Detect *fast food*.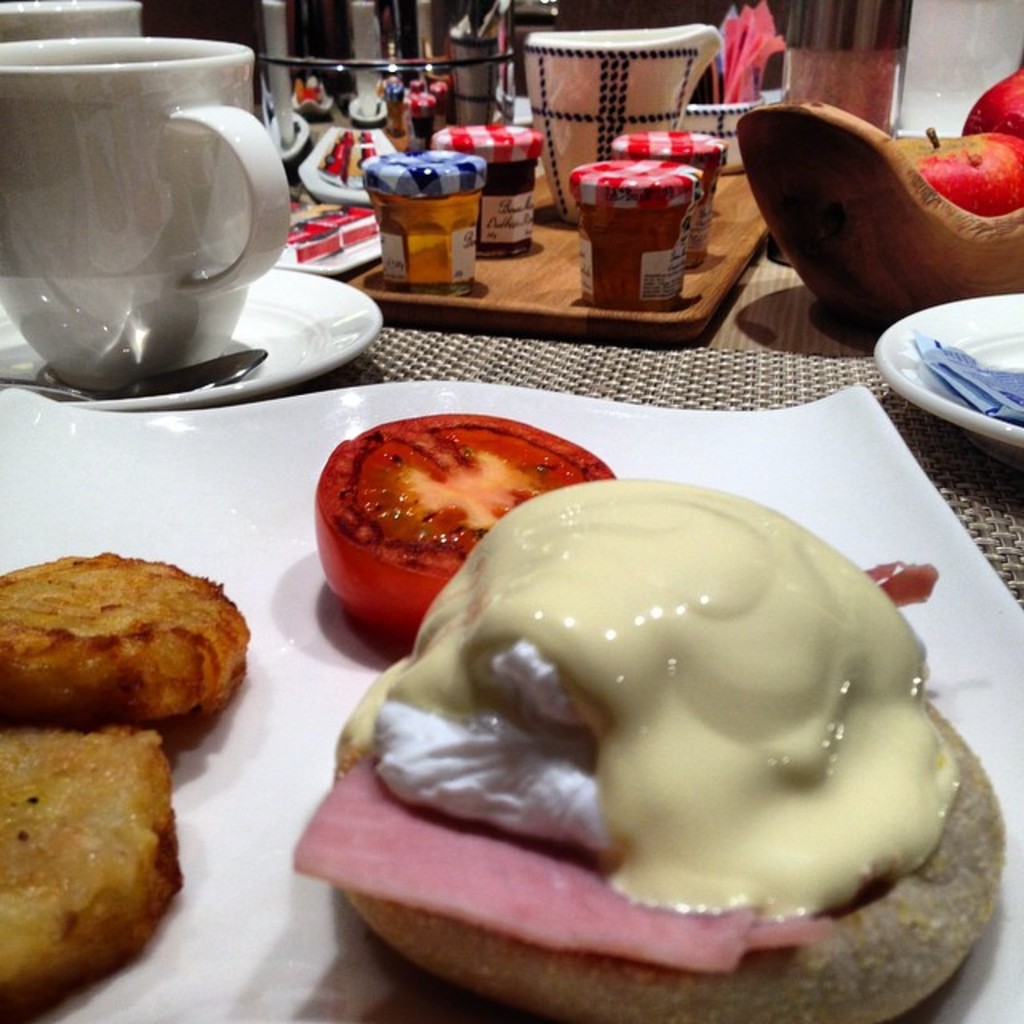
Detected at BBox(0, 720, 181, 1011).
